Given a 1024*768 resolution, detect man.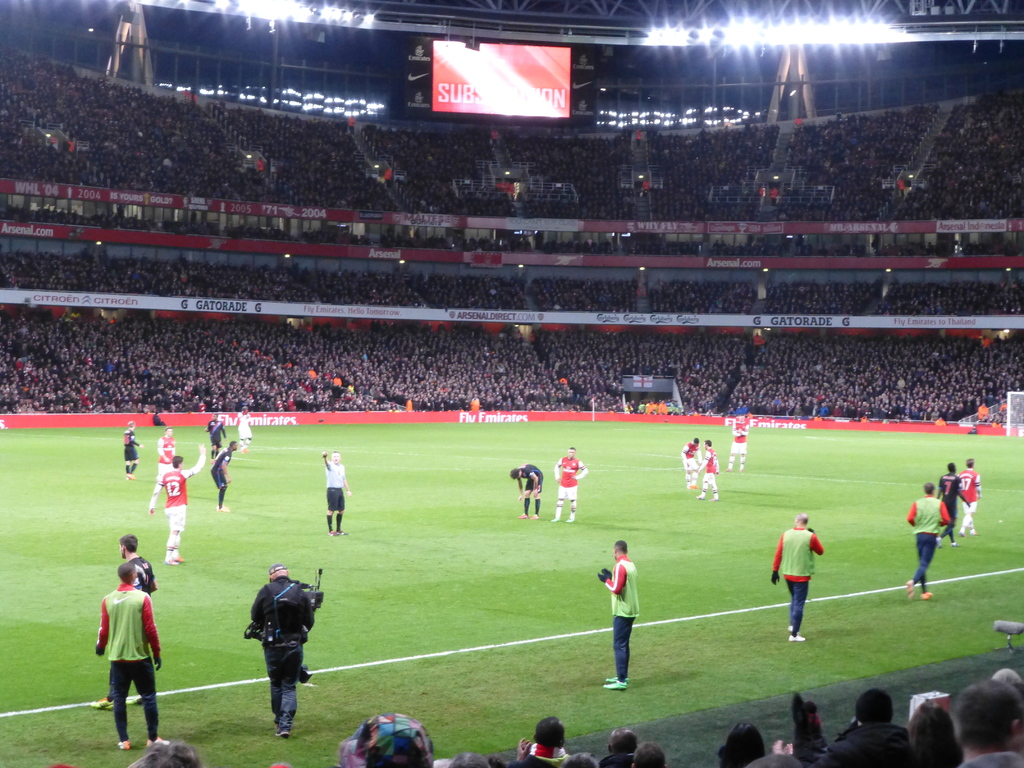
detection(634, 744, 668, 767).
